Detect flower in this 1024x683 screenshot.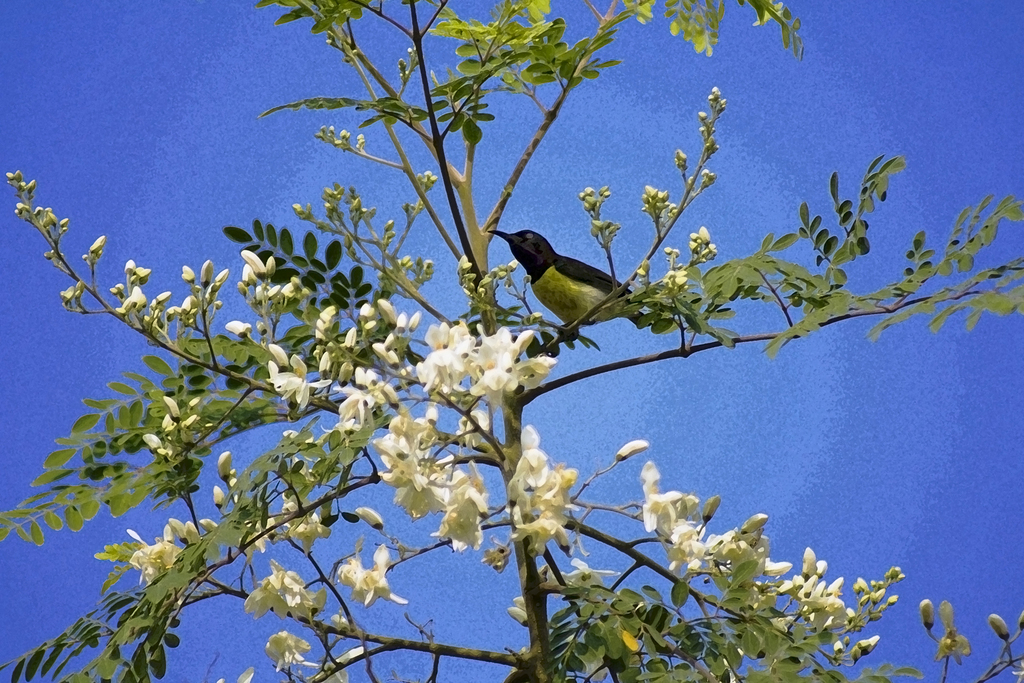
Detection: Rect(583, 630, 612, 682).
